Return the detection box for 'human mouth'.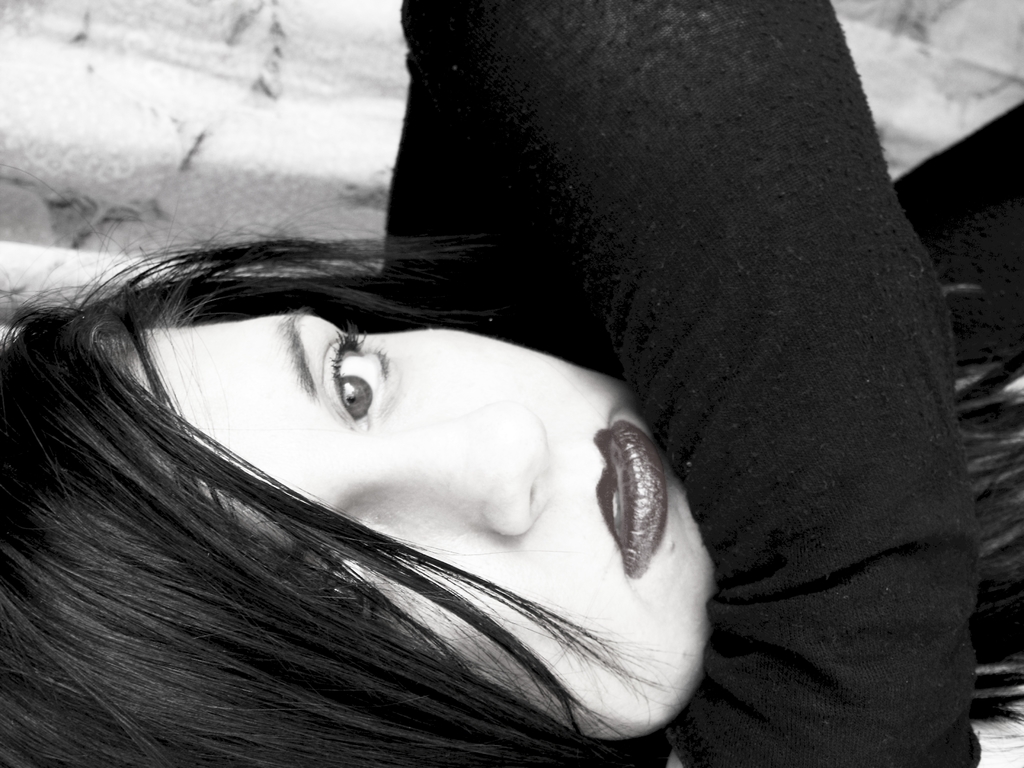
{"left": 593, "top": 415, "right": 669, "bottom": 586}.
